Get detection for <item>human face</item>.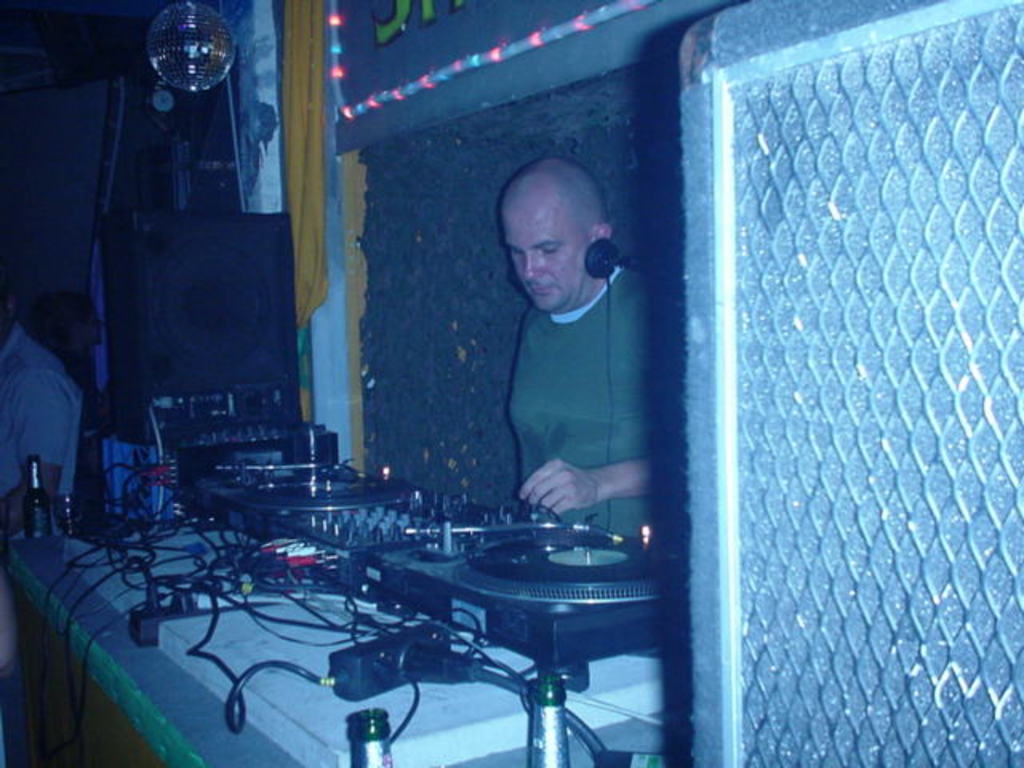
Detection: {"x1": 502, "y1": 208, "x2": 589, "y2": 309}.
